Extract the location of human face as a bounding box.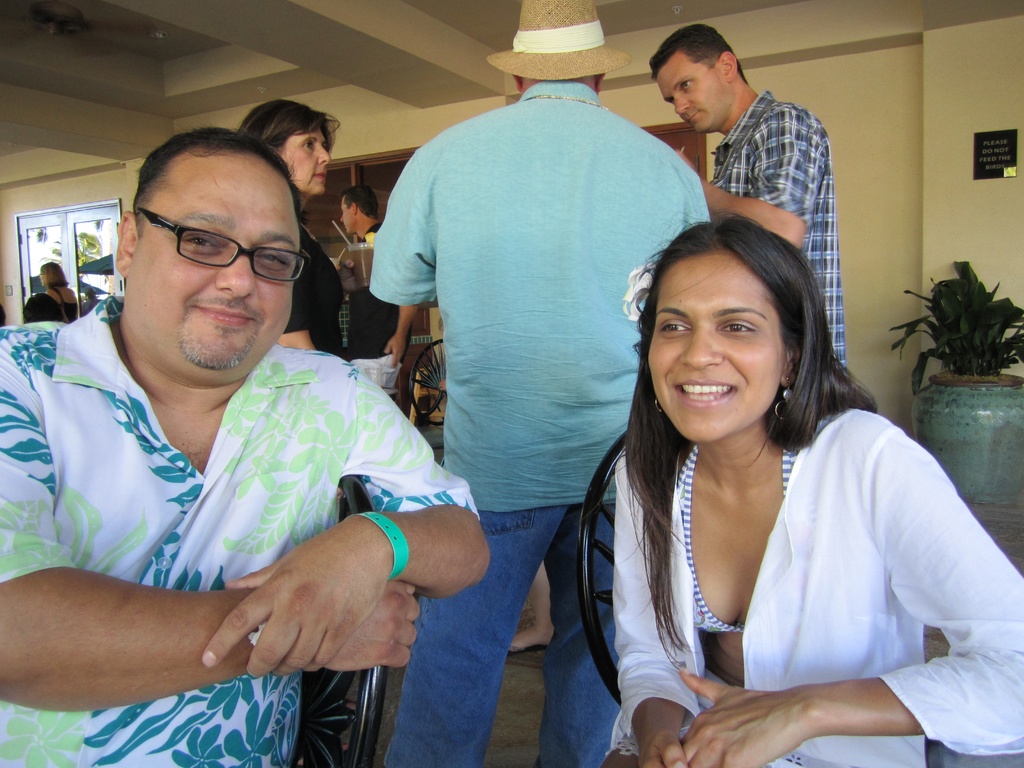
x1=657 y1=44 x2=736 y2=136.
